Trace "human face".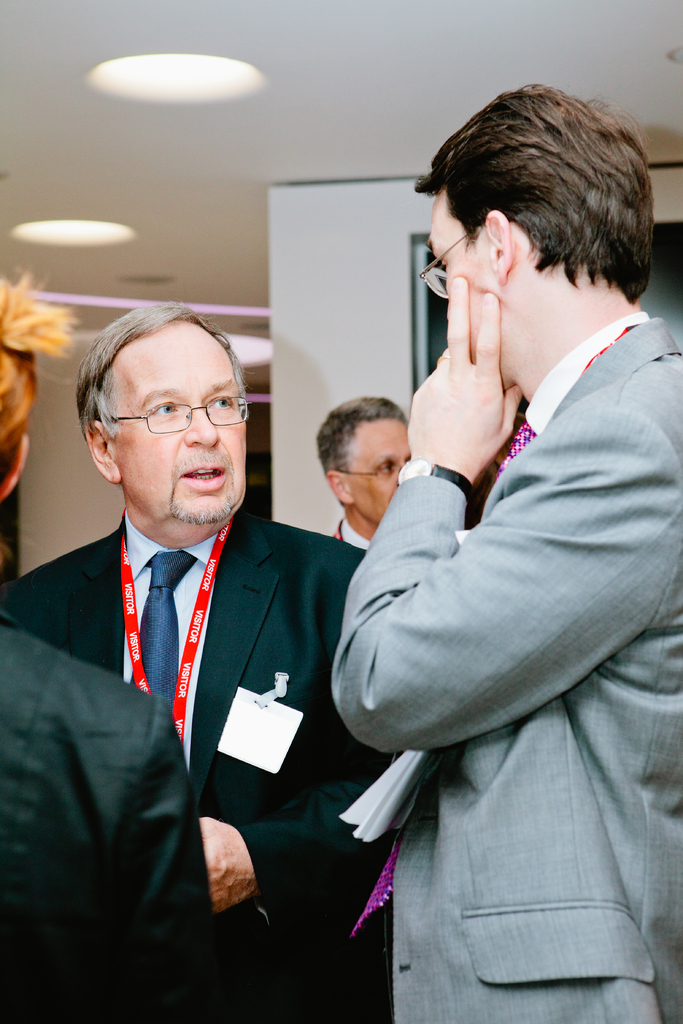
Traced to (x1=96, y1=316, x2=263, y2=532).
